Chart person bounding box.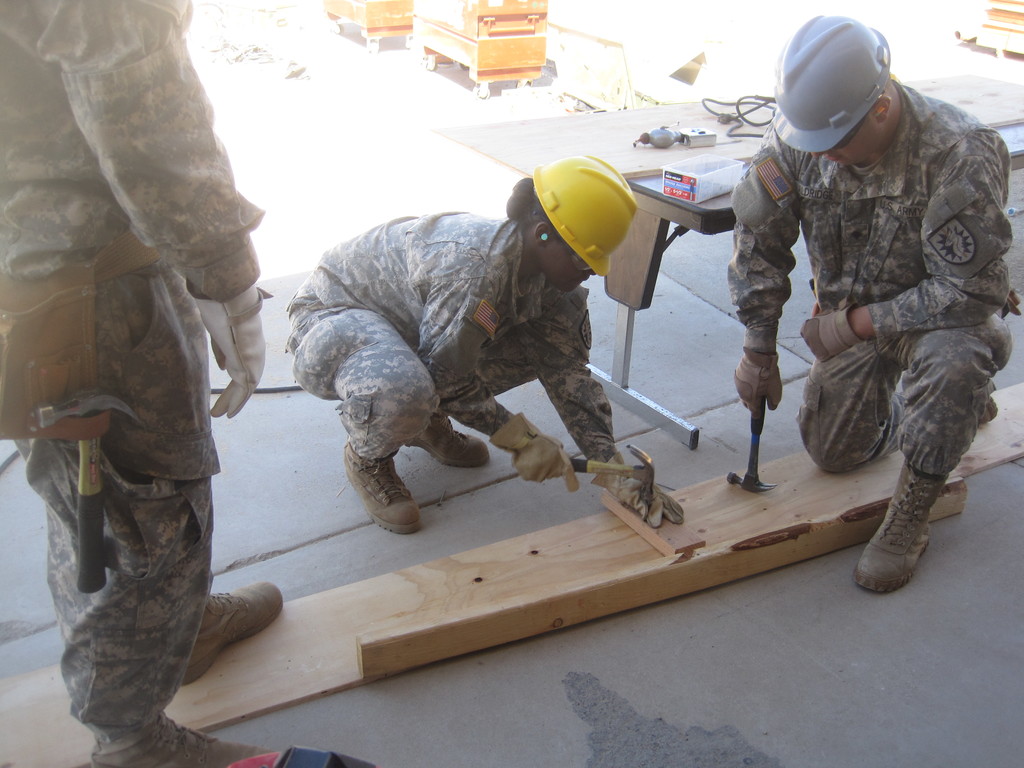
Charted: [x1=0, y1=0, x2=288, y2=767].
